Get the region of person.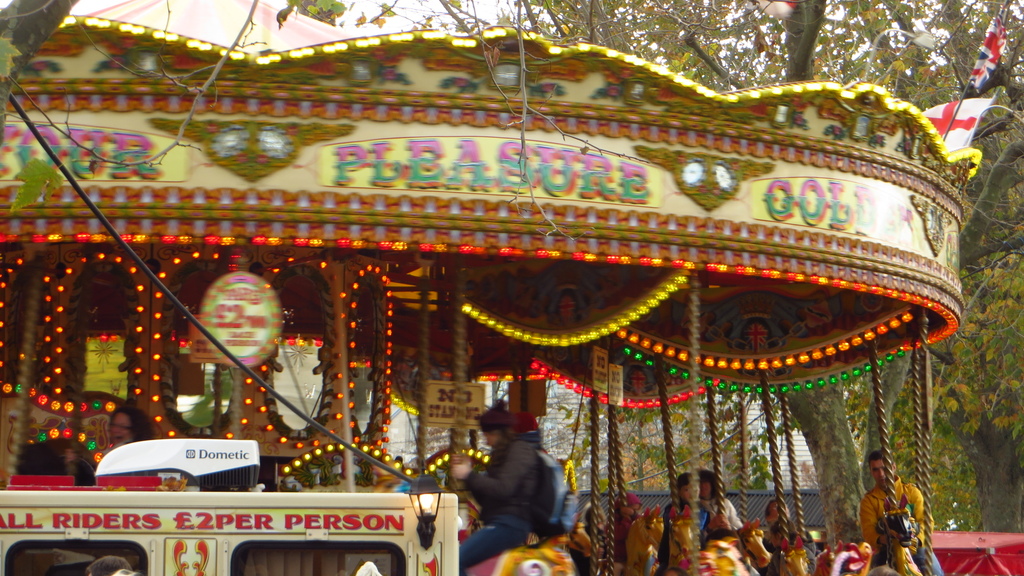
[x1=861, y1=452, x2=947, y2=575].
